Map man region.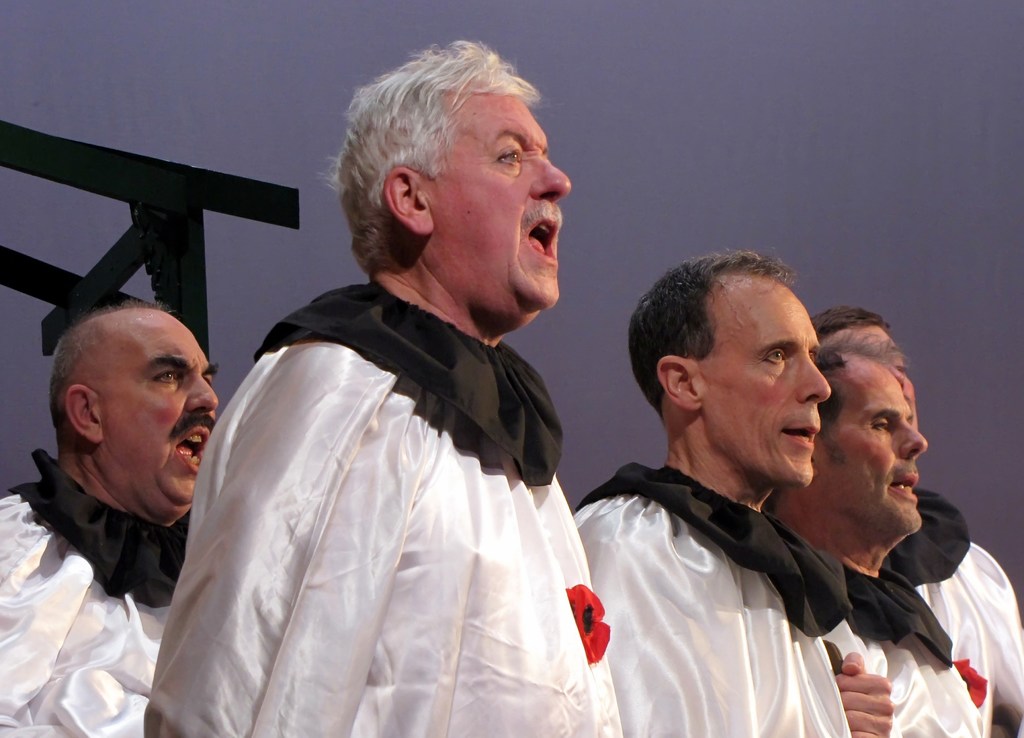
Mapped to 570 253 895 737.
